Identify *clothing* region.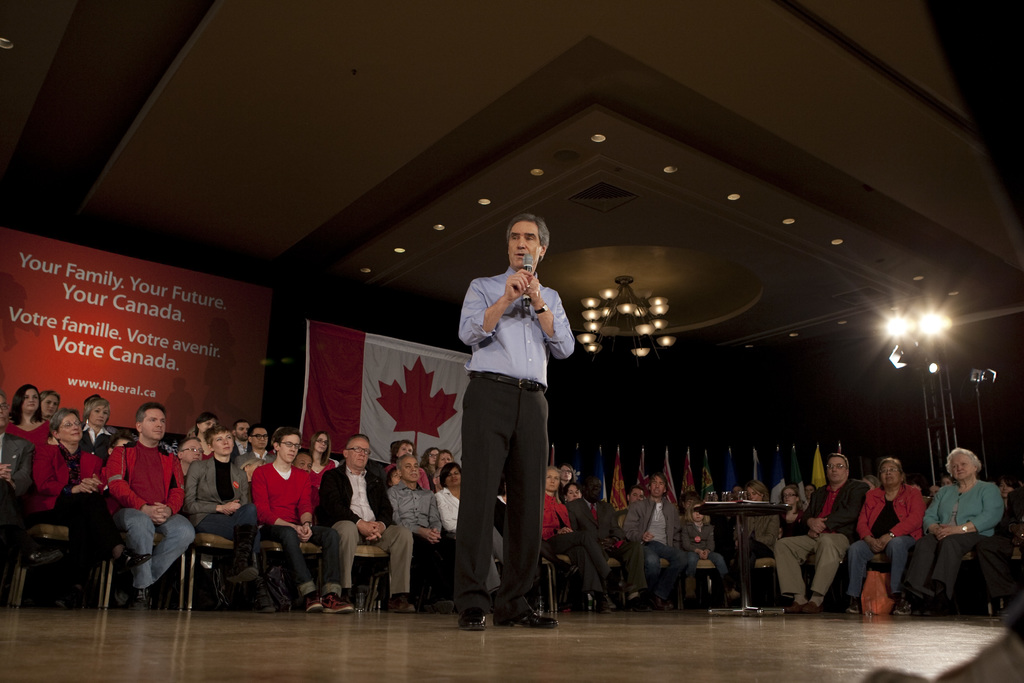
Region: <box>913,479,1011,597</box>.
